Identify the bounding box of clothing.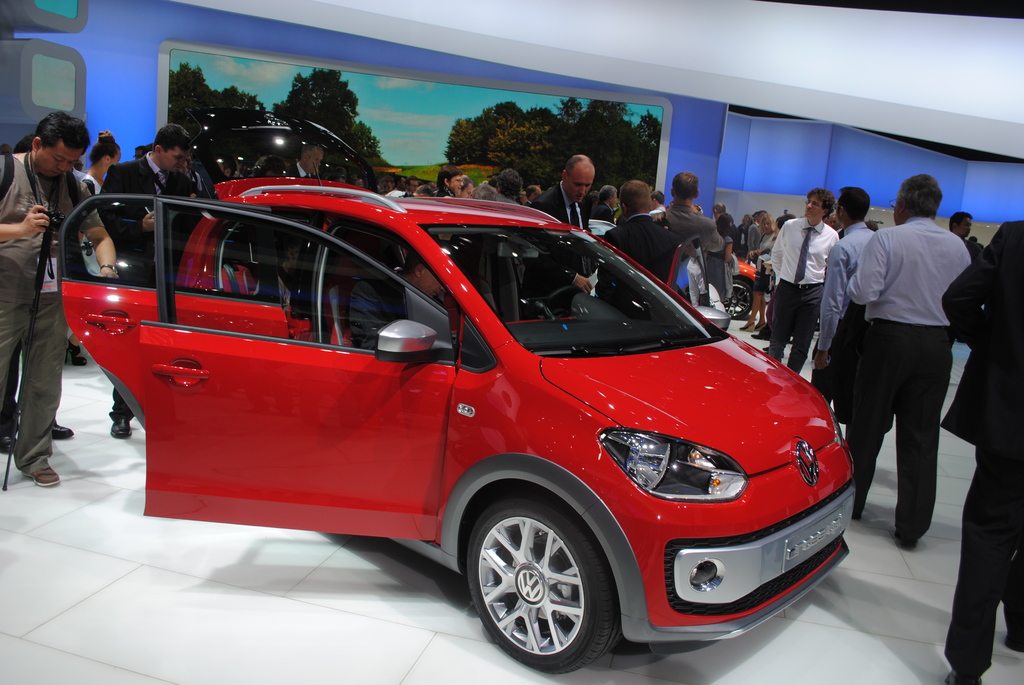
x1=941 y1=219 x2=1023 y2=675.
